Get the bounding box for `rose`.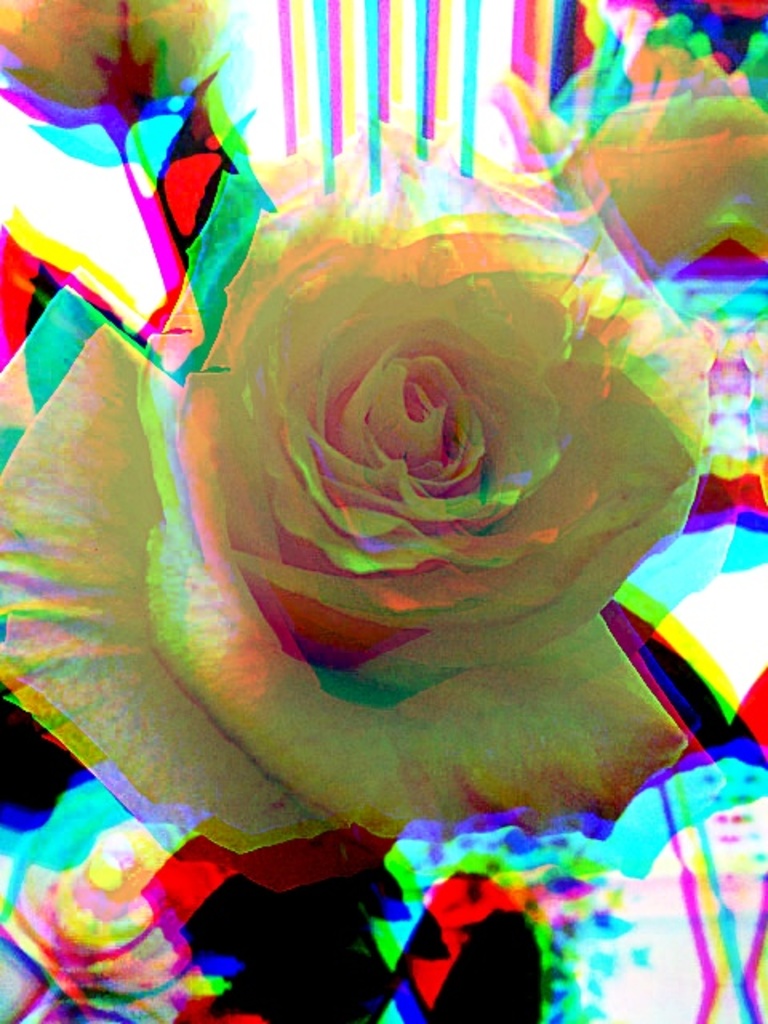
0:118:720:858.
